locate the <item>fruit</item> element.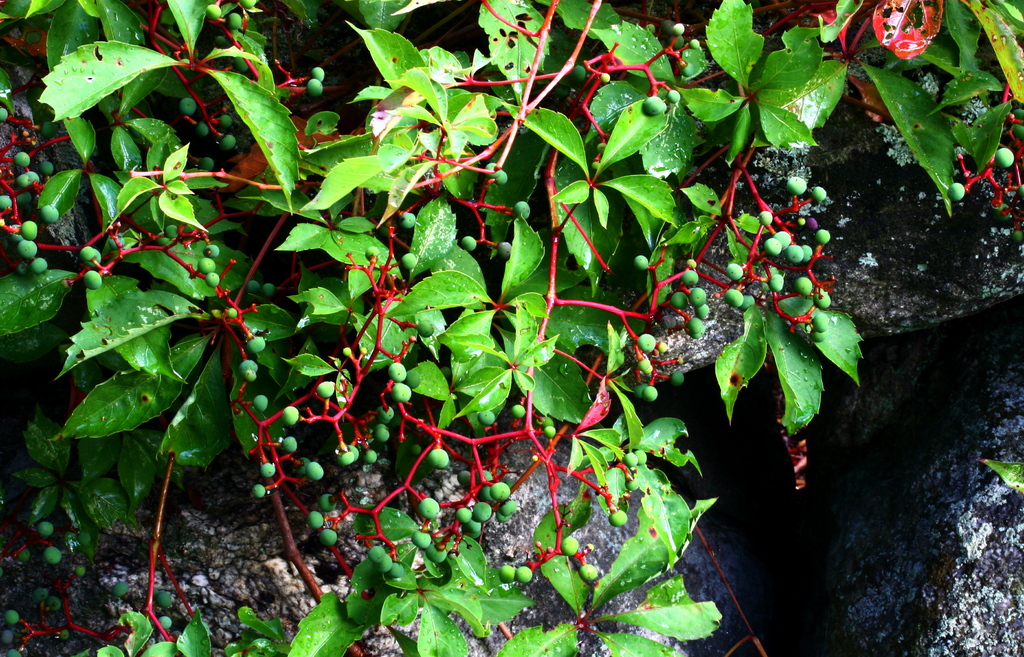
Element bbox: {"x1": 40, "y1": 119, "x2": 60, "y2": 138}.
